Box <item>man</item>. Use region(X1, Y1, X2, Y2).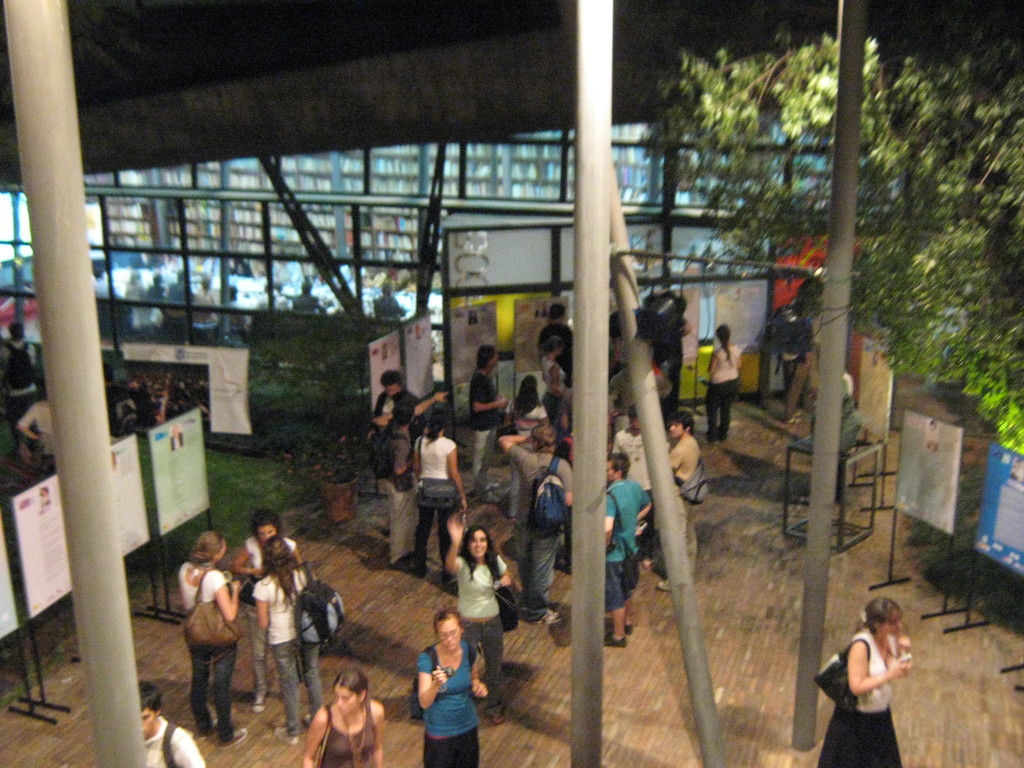
region(496, 422, 578, 626).
